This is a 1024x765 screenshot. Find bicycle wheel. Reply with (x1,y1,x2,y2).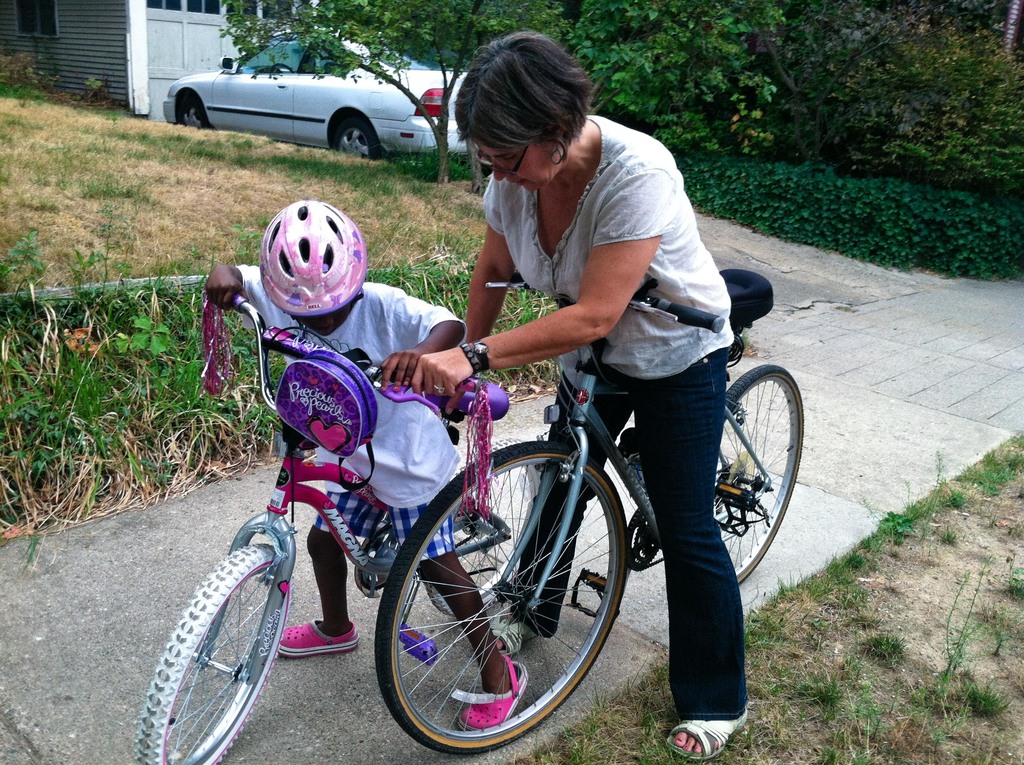
(716,365,802,589).
